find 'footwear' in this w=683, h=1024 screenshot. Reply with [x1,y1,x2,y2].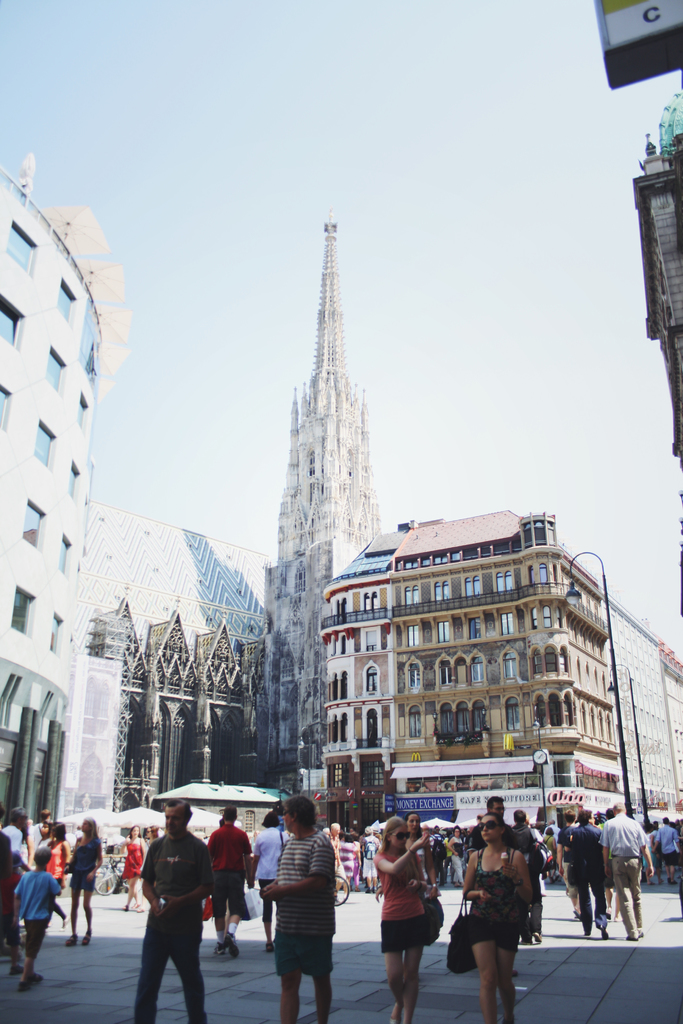
[220,931,239,963].
